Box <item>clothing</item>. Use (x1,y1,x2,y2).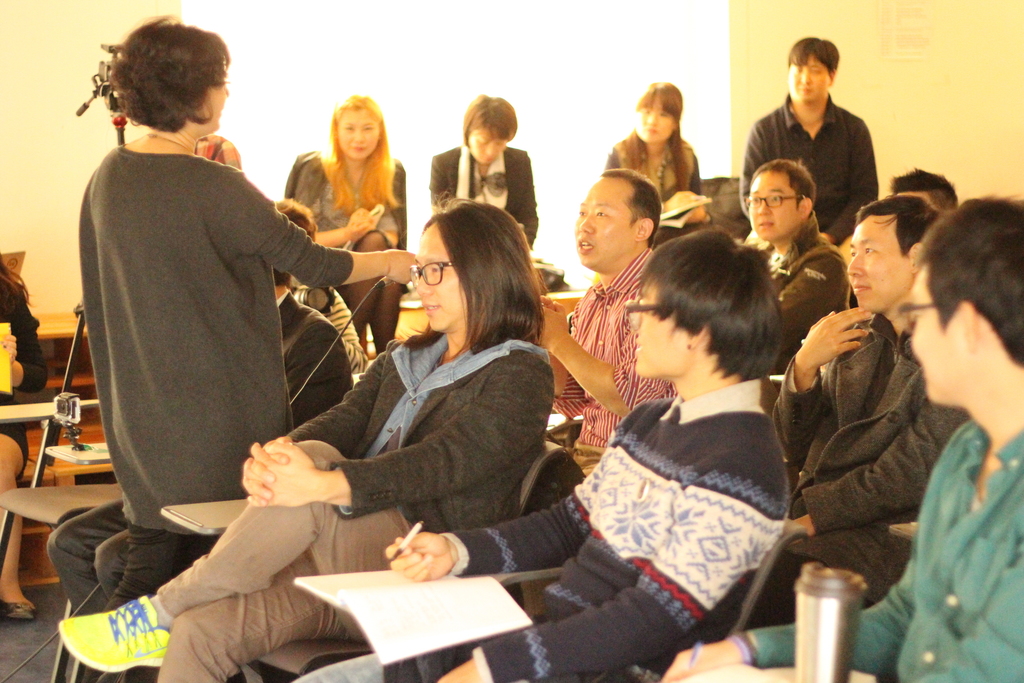
(155,318,564,678).
